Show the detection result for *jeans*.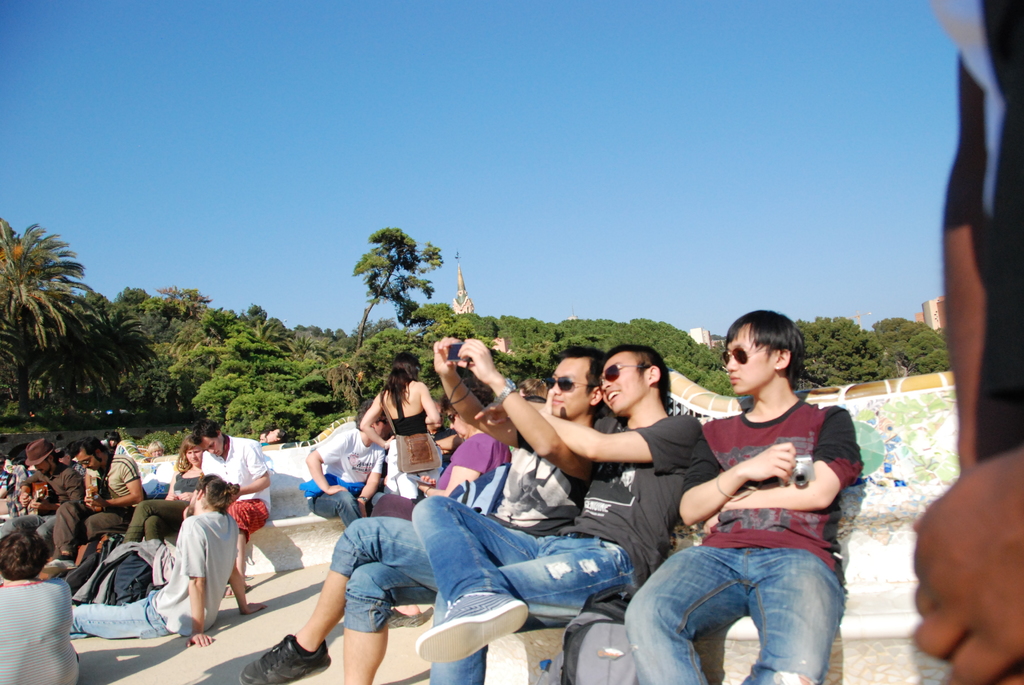
[68, 588, 176, 636].
